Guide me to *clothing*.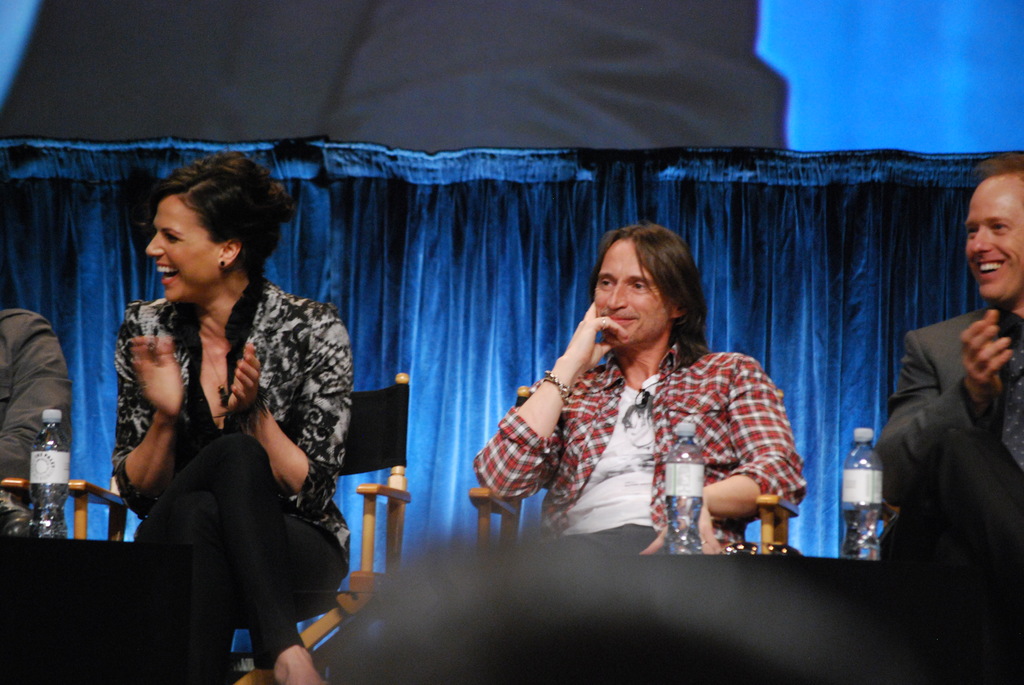
Guidance: <box>0,317,74,523</box>.
